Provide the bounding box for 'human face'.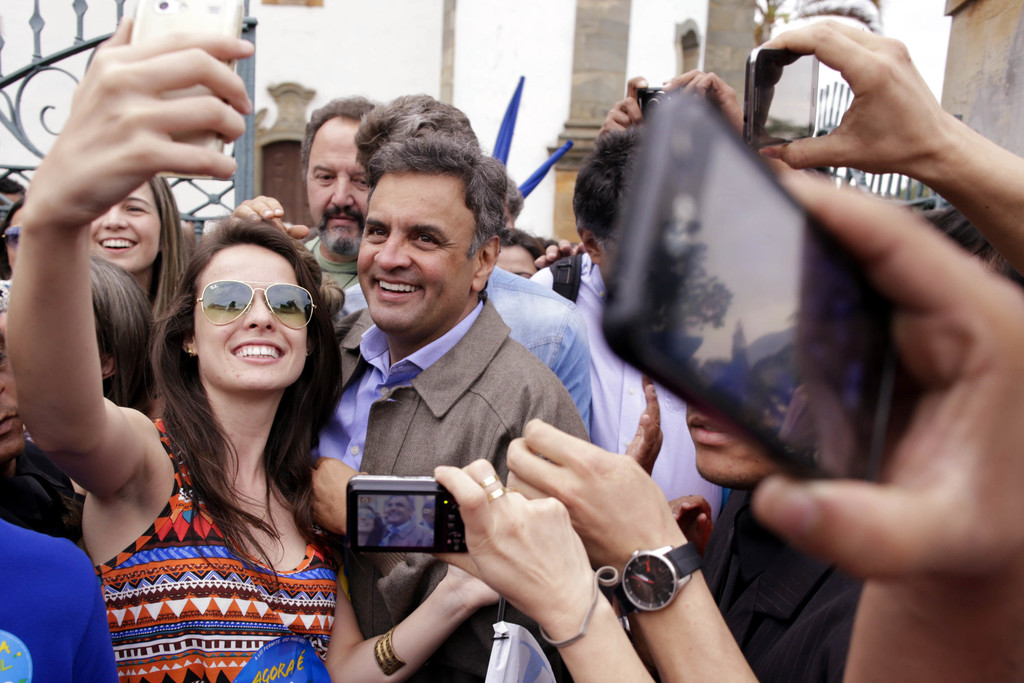
{"left": 355, "top": 172, "right": 470, "bottom": 332}.
